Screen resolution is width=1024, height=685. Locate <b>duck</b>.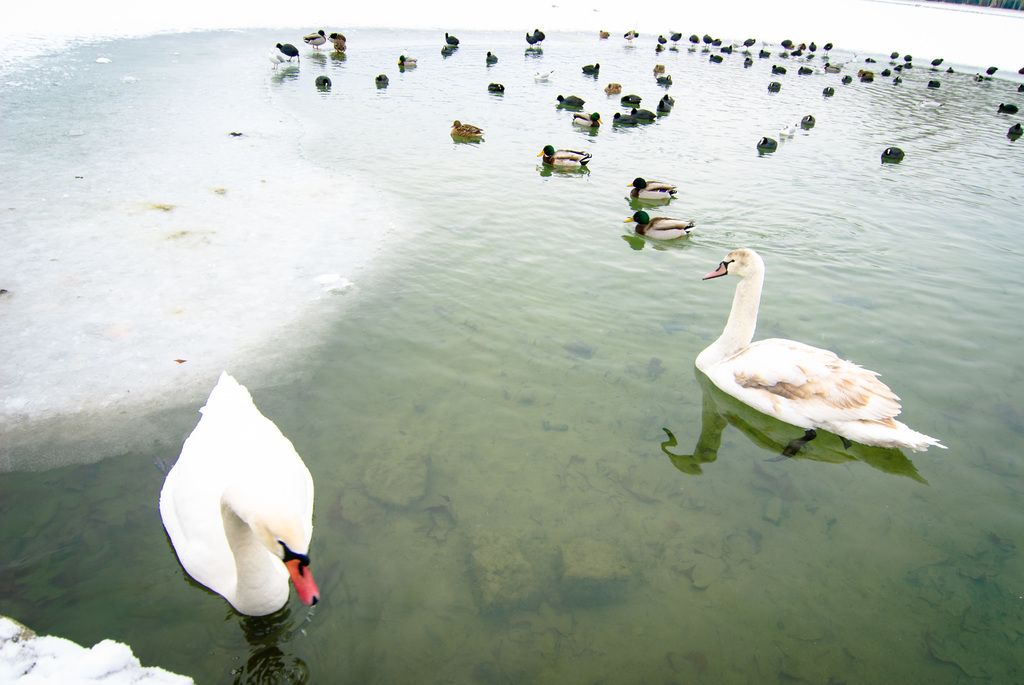
{"left": 445, "top": 115, "right": 481, "bottom": 140}.
